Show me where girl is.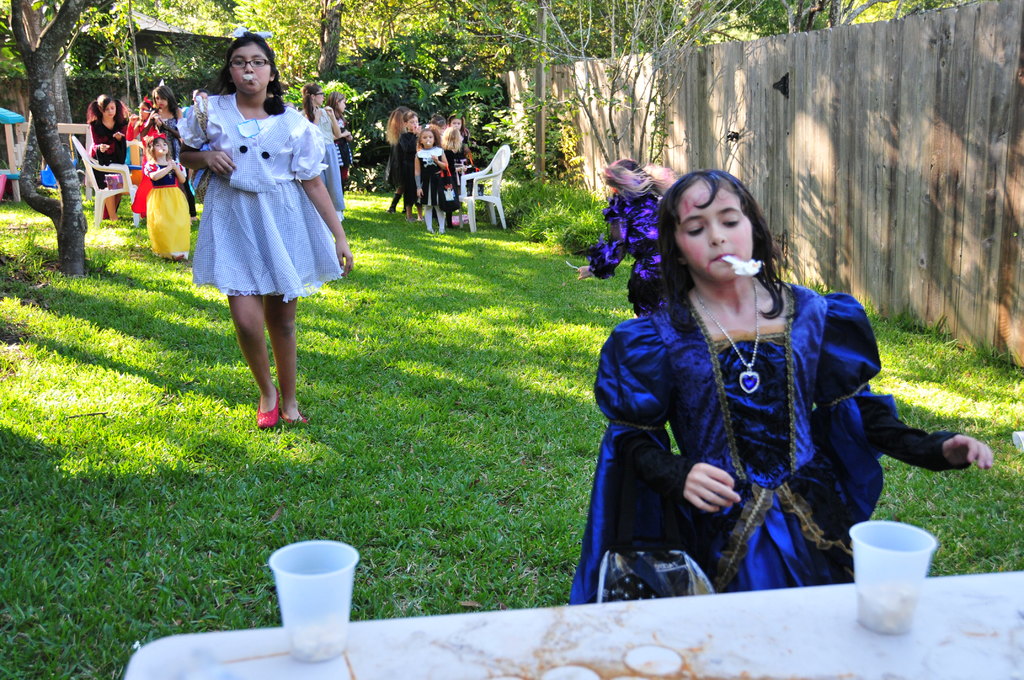
girl is at {"left": 566, "top": 169, "right": 991, "bottom": 605}.
